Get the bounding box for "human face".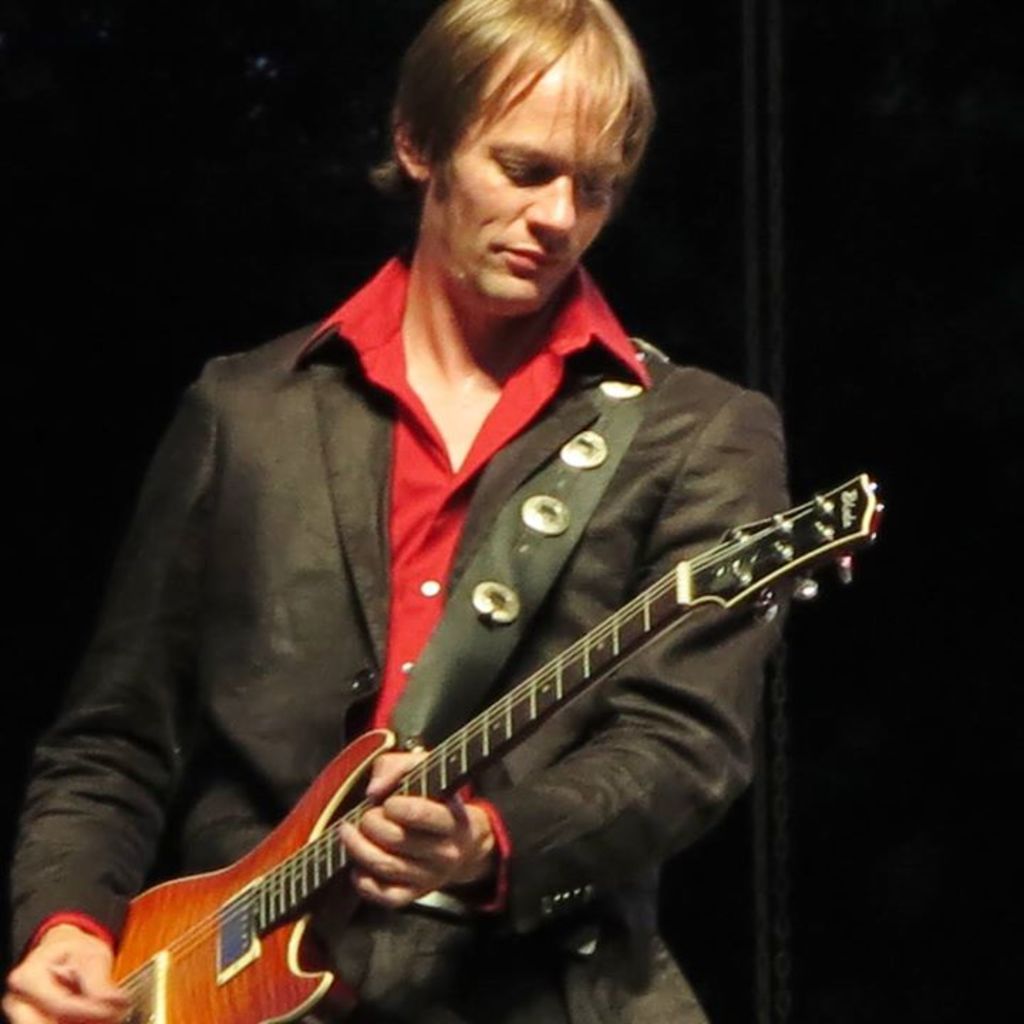
438 58 631 310.
